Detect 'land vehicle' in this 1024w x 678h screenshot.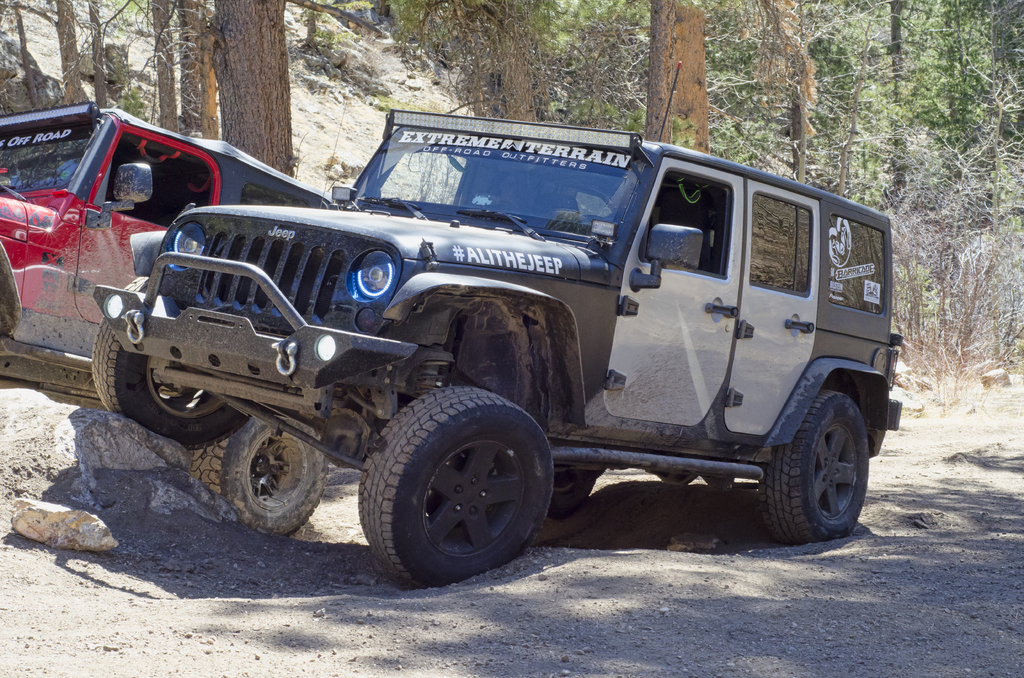
Detection: [92,61,902,588].
